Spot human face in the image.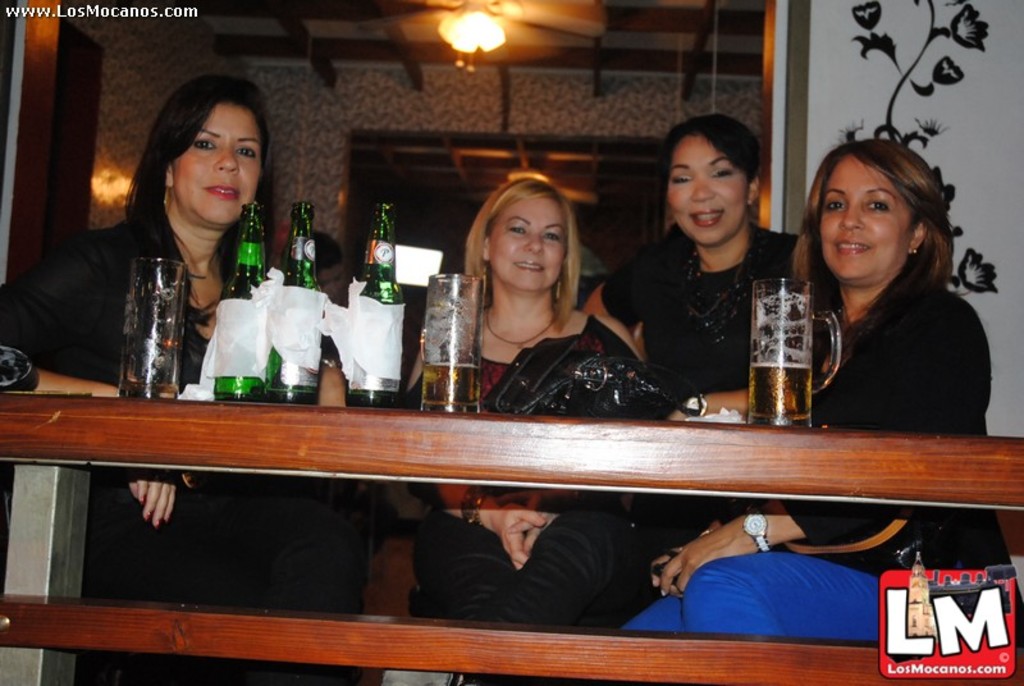
human face found at <box>493,193,563,288</box>.
